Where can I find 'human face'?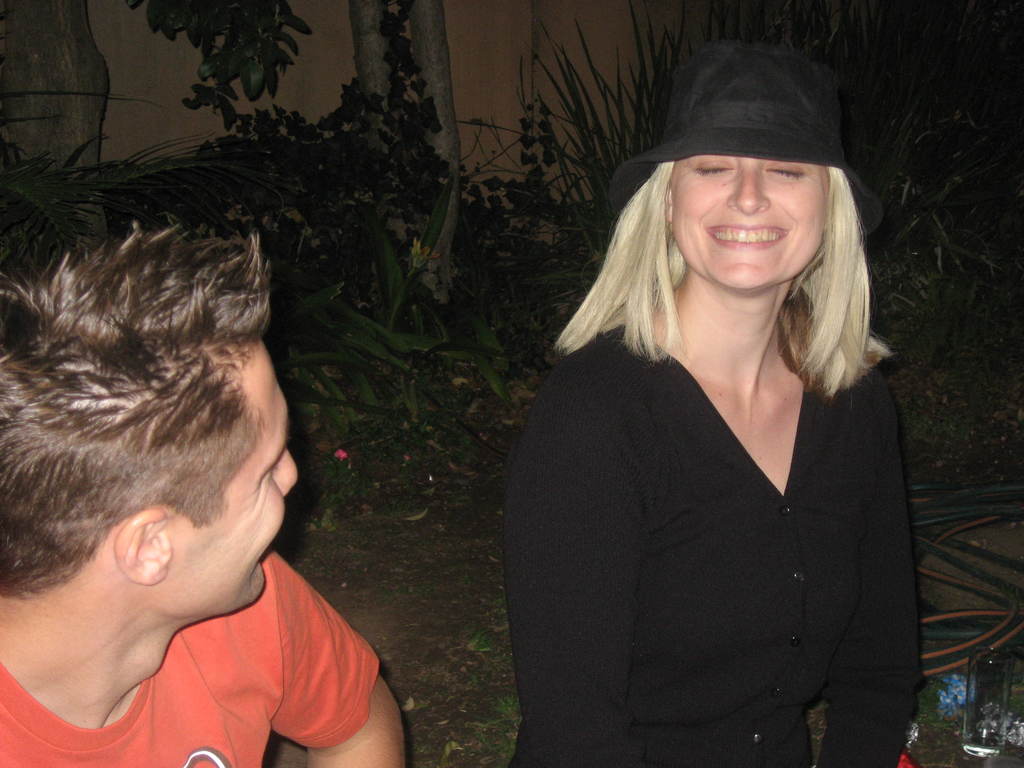
You can find it at box(187, 359, 297, 601).
